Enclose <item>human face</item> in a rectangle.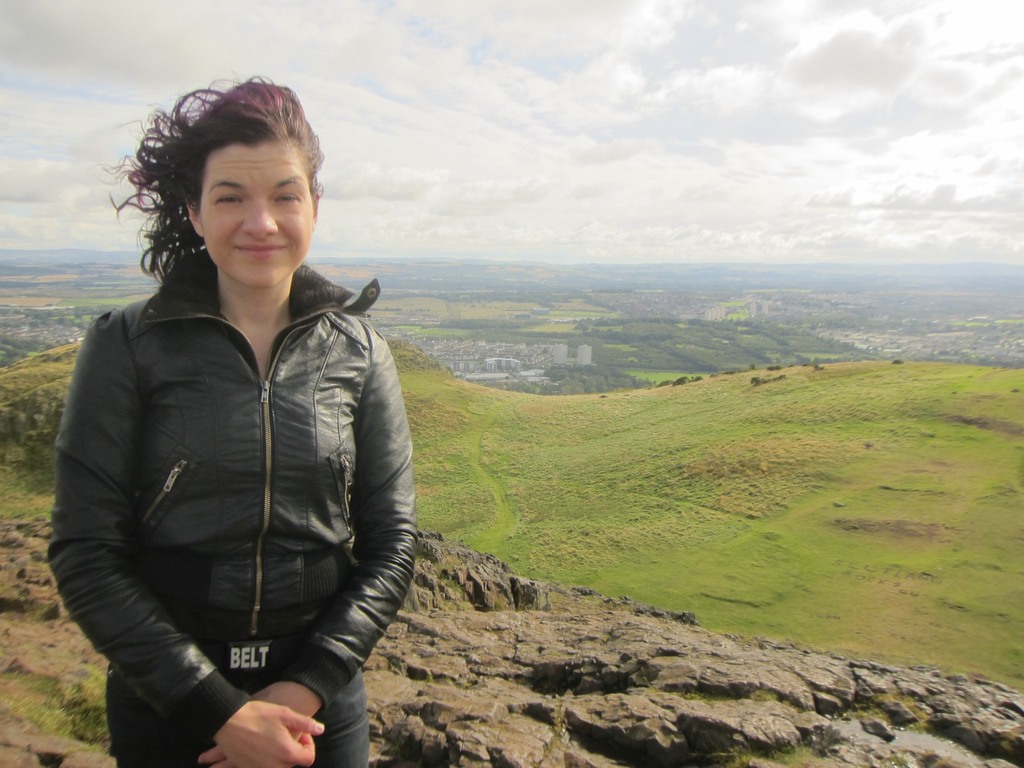
{"x1": 202, "y1": 139, "x2": 318, "y2": 279}.
